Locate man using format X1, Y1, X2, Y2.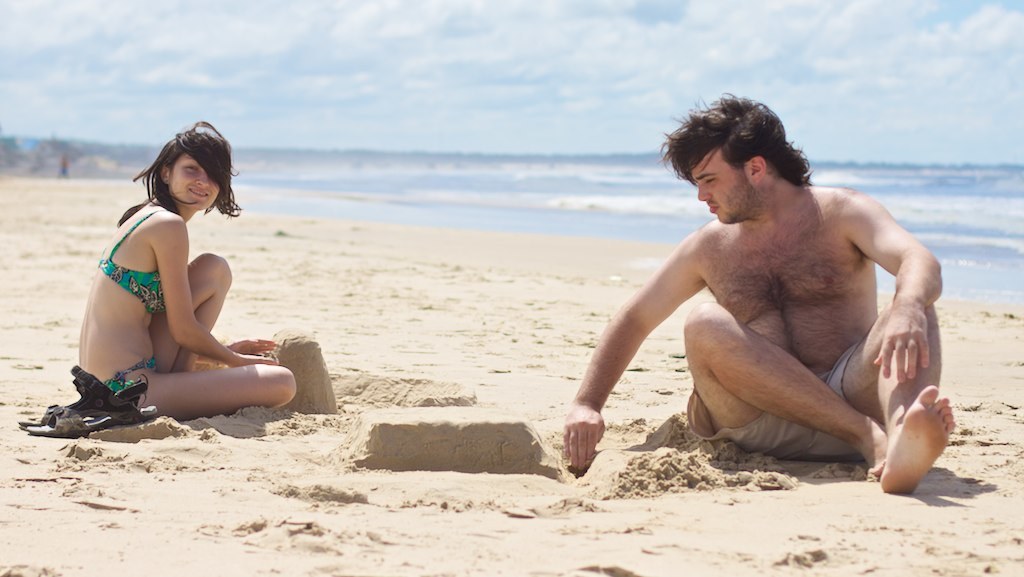
562, 106, 944, 489.
